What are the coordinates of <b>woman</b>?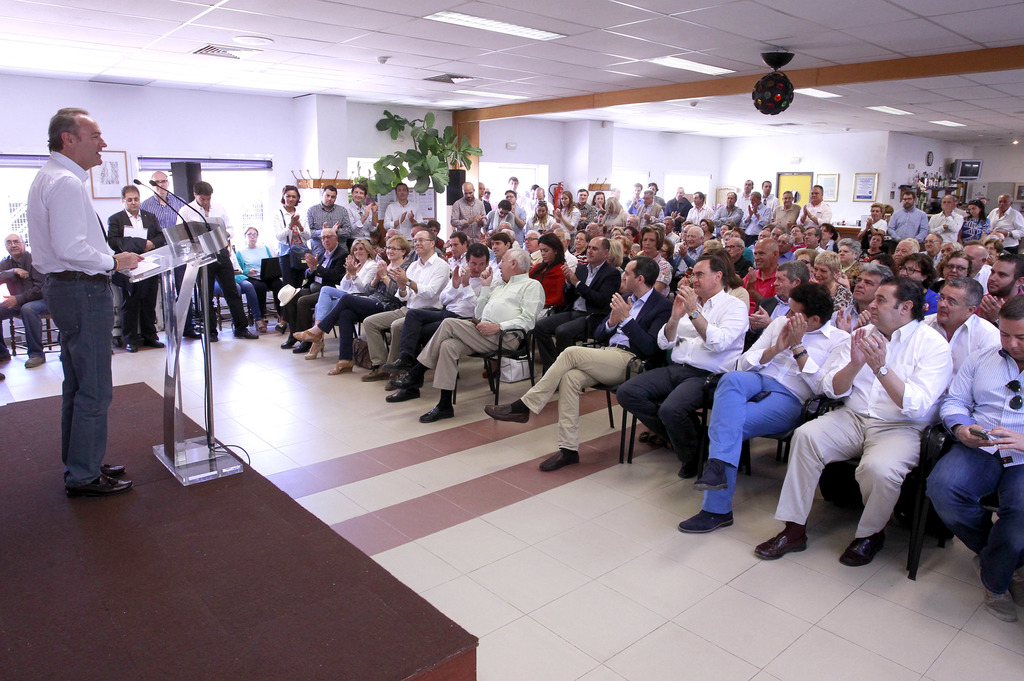
601,196,630,239.
